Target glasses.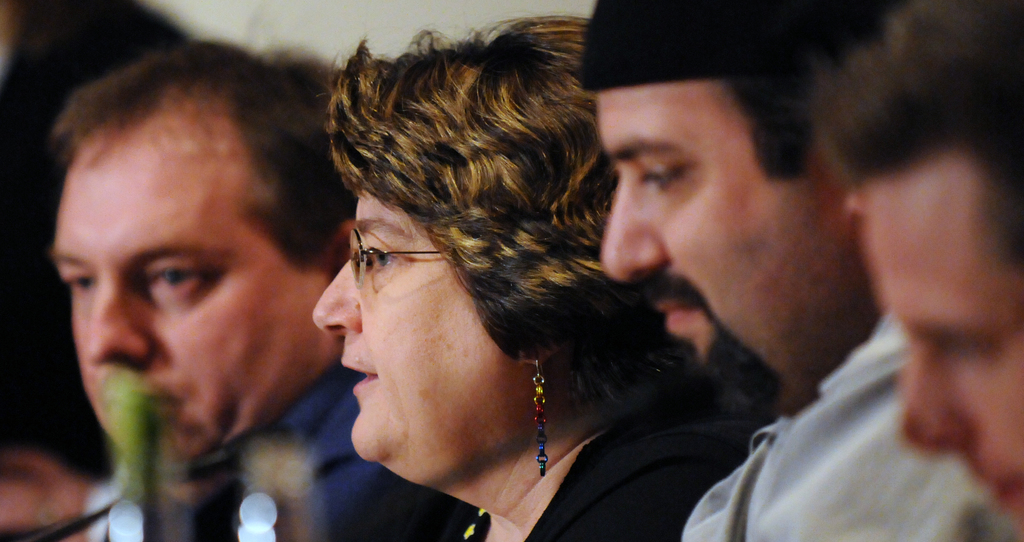
Target region: (334, 209, 458, 299).
